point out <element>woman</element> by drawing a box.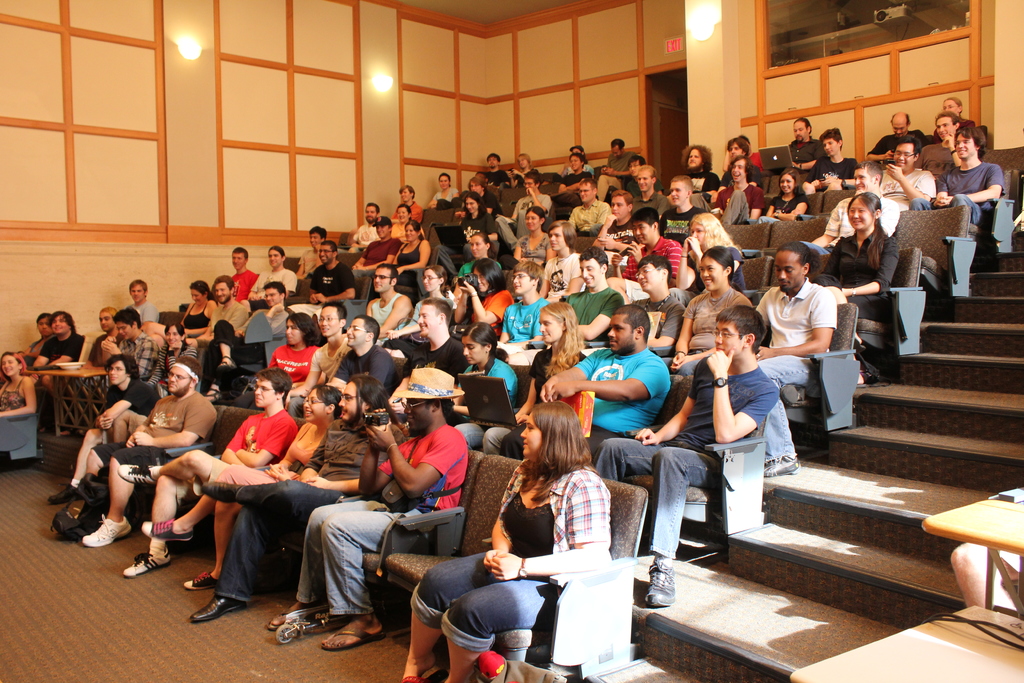
<bbox>0, 355, 39, 420</bbox>.
